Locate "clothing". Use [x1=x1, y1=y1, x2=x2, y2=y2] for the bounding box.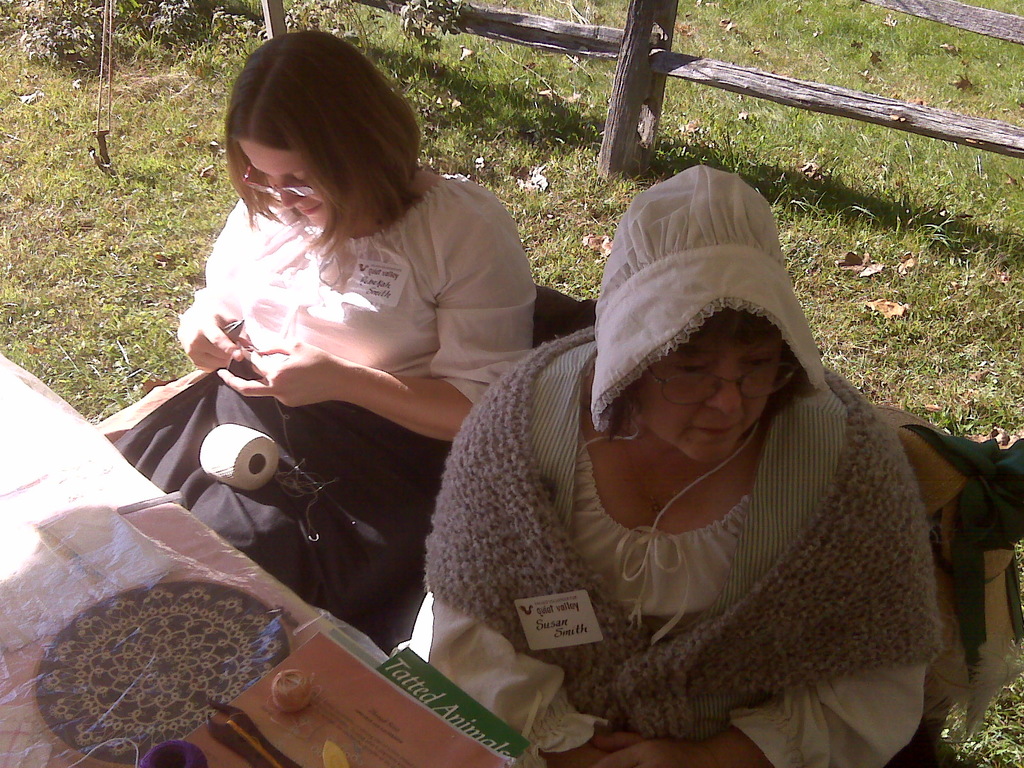
[x1=436, y1=257, x2=965, y2=758].
